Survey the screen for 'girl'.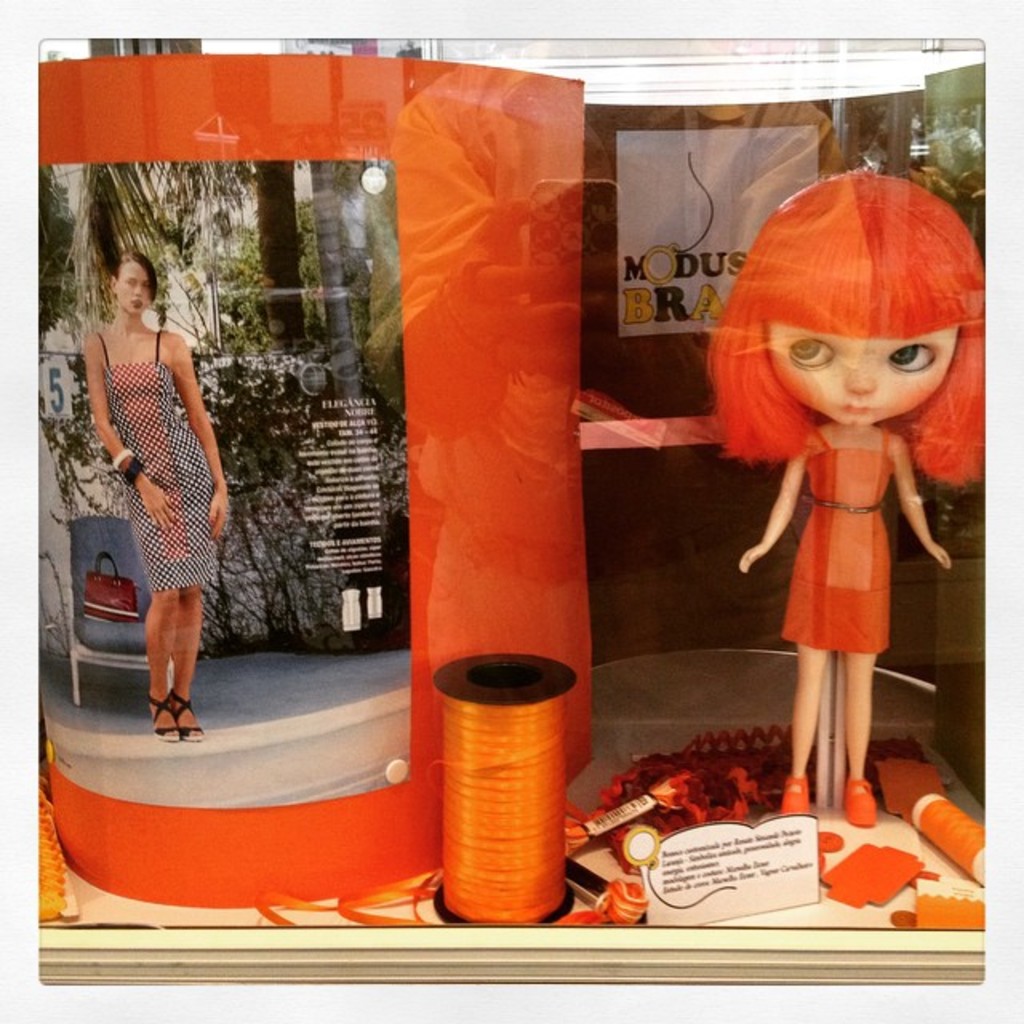
Survey found: x1=699, y1=158, x2=990, y2=827.
